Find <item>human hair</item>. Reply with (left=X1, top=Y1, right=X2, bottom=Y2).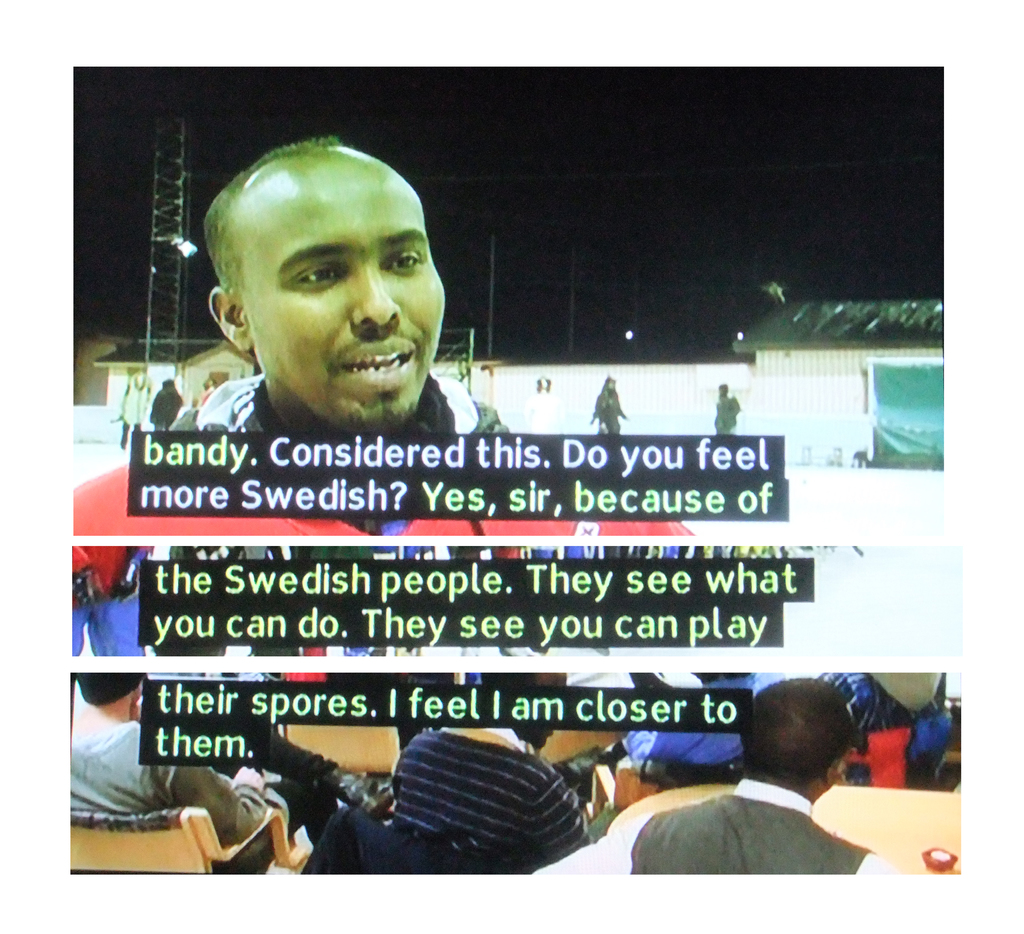
(left=203, top=134, right=457, bottom=436).
